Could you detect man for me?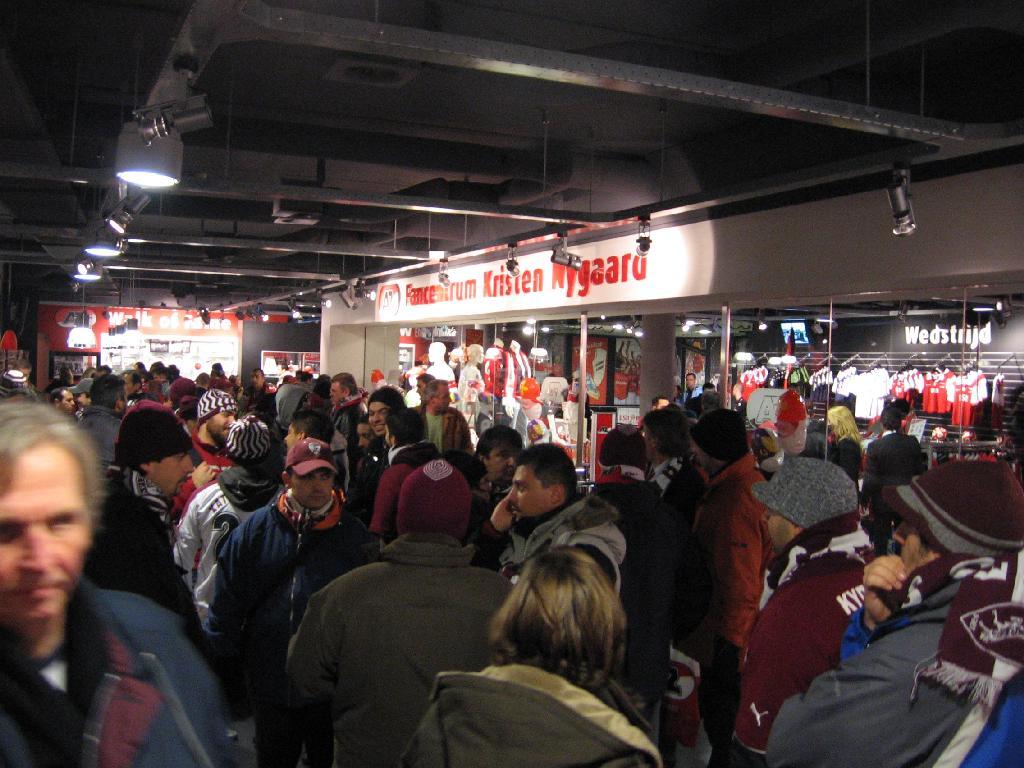
Detection result: Rect(283, 408, 334, 456).
